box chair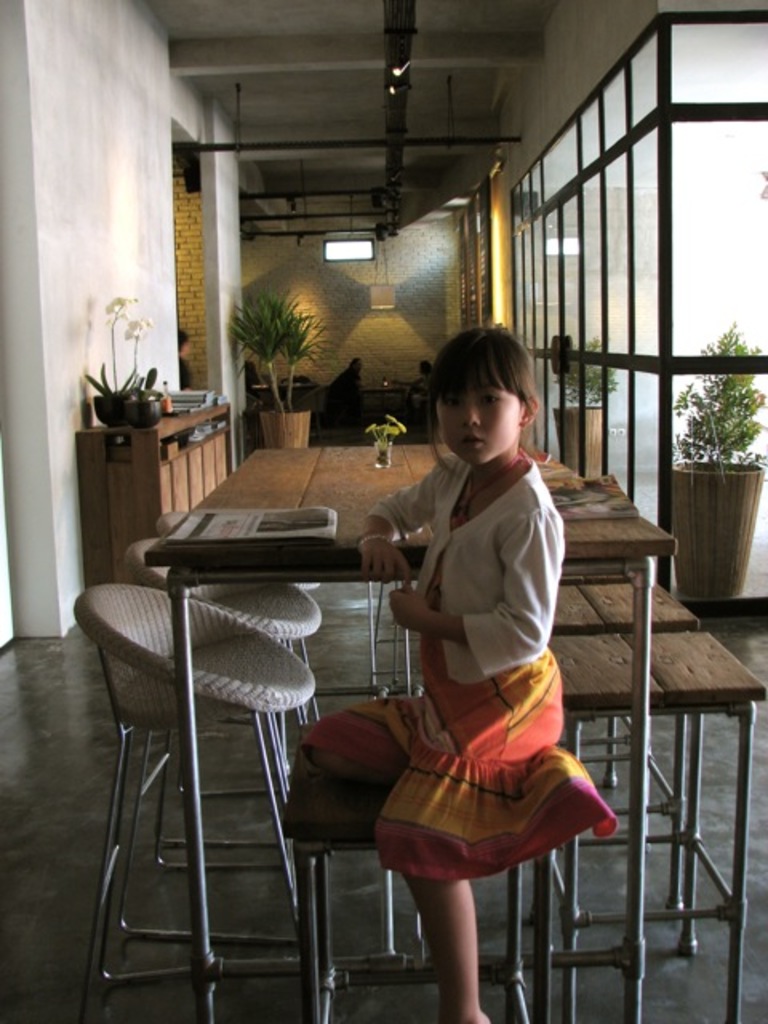
155, 509, 330, 808
